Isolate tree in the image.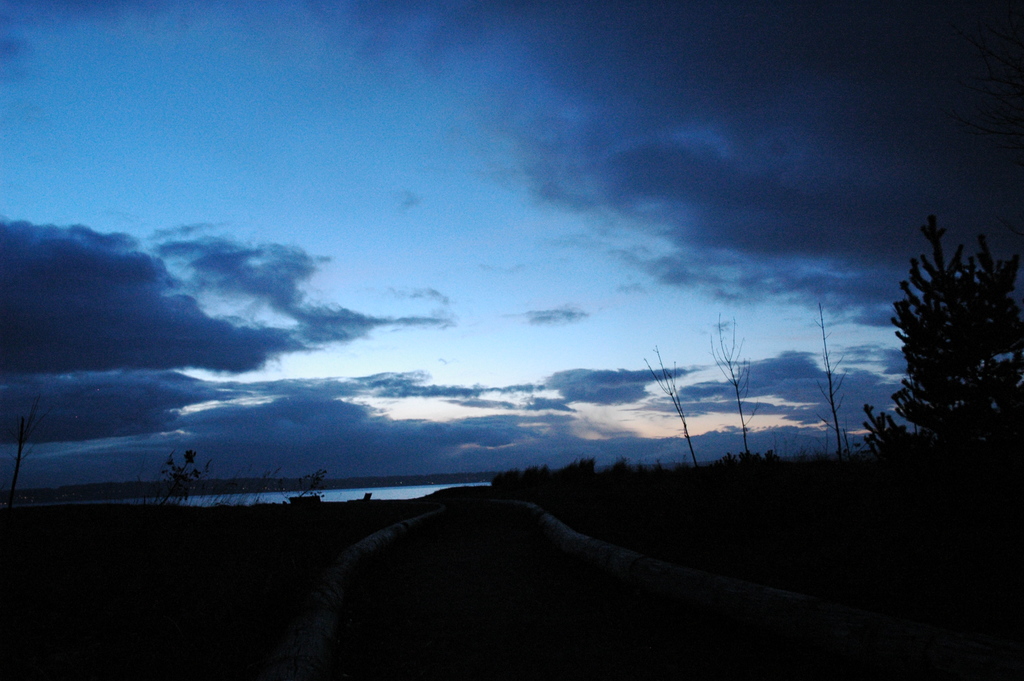
Isolated region: {"x1": 643, "y1": 349, "x2": 705, "y2": 482}.
